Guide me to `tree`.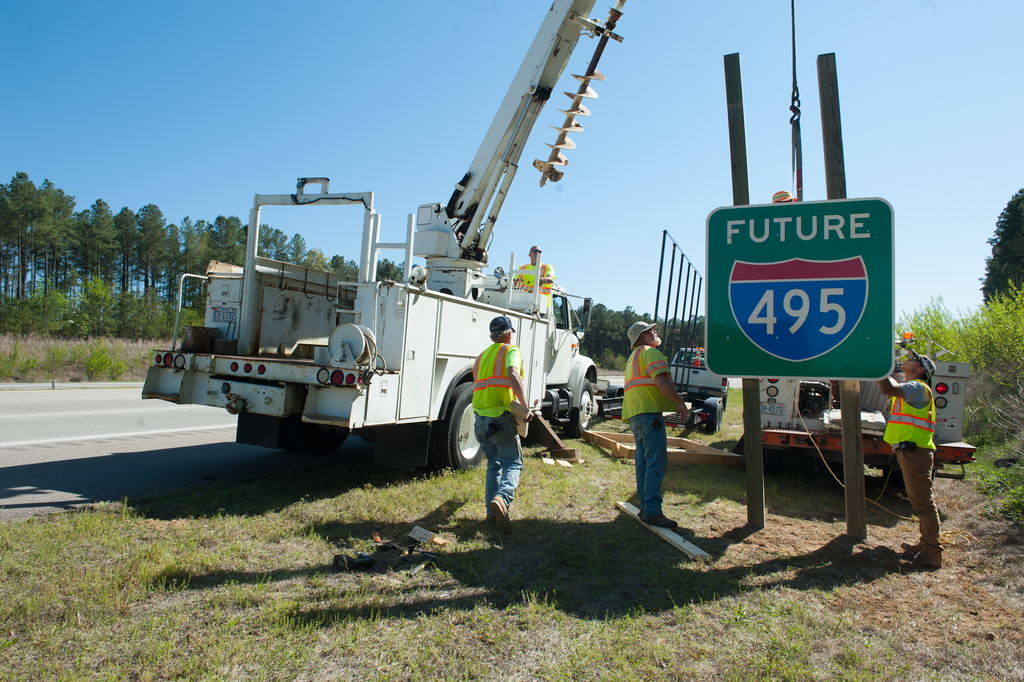
Guidance: (x1=977, y1=187, x2=1023, y2=306).
